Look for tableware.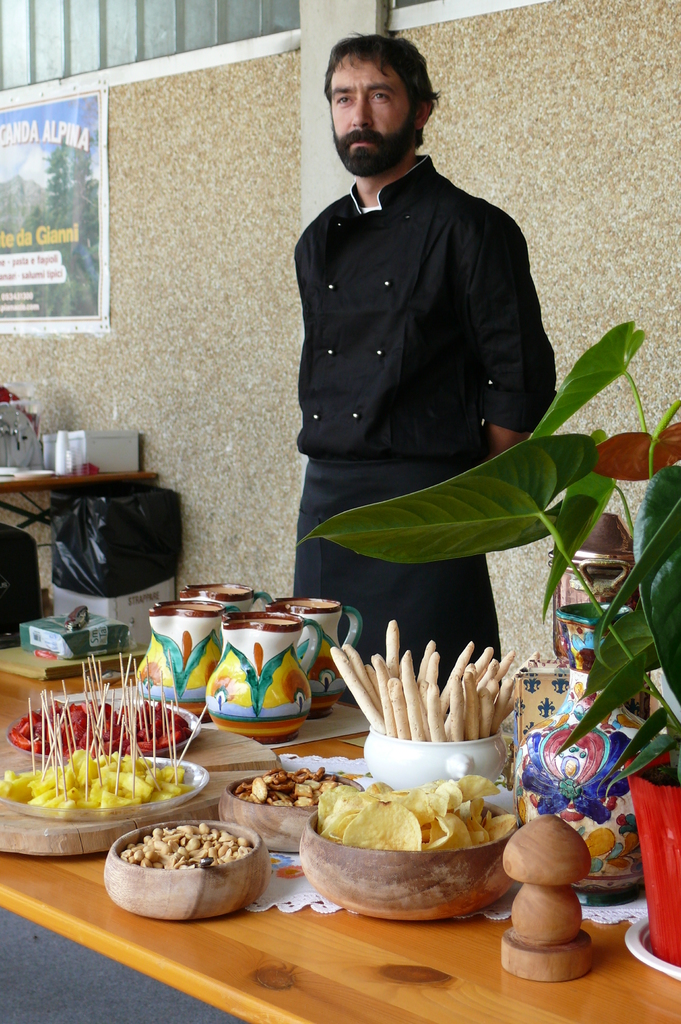
Found: Rect(176, 579, 271, 629).
